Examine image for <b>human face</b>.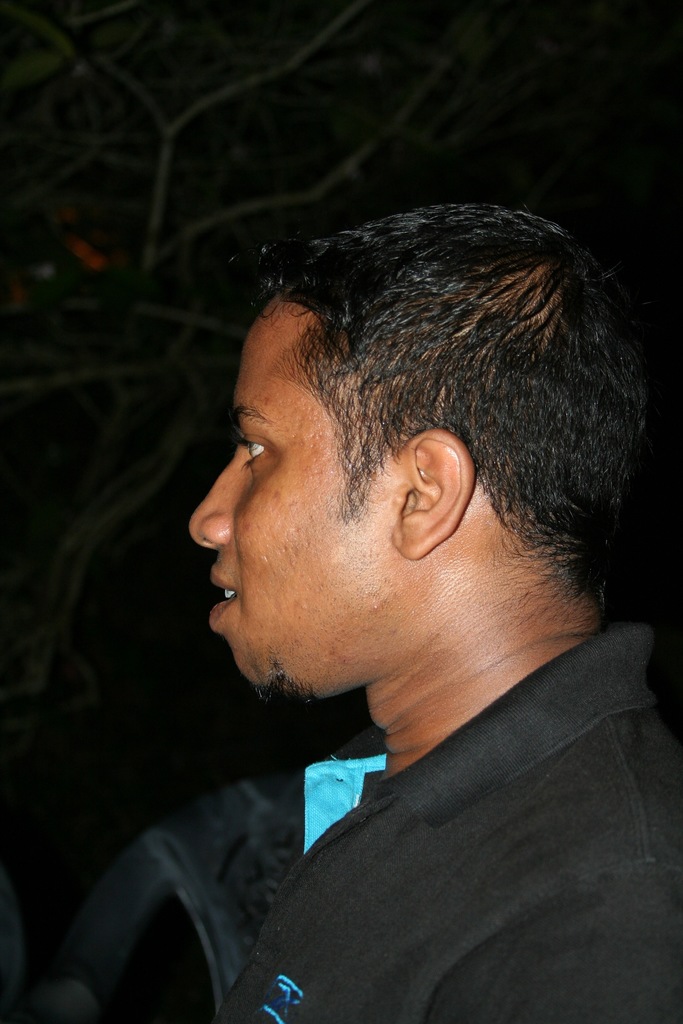
Examination result: 187,317,401,692.
